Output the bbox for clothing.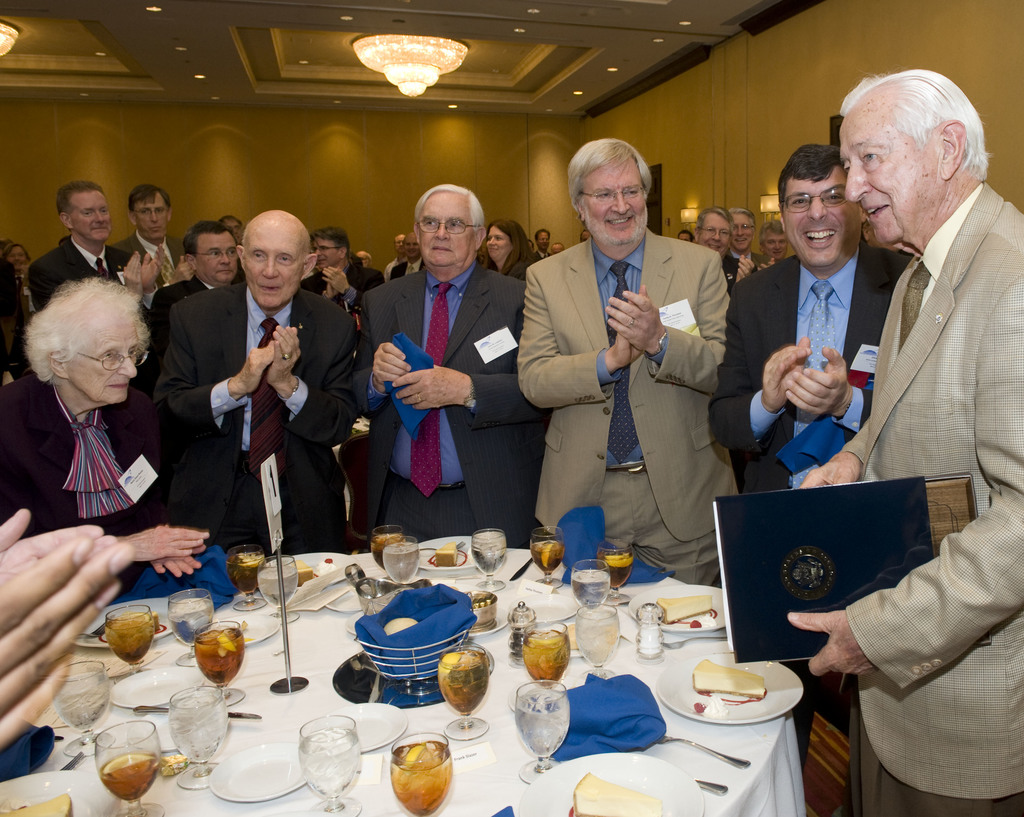
{"left": 727, "top": 234, "right": 897, "bottom": 470}.
